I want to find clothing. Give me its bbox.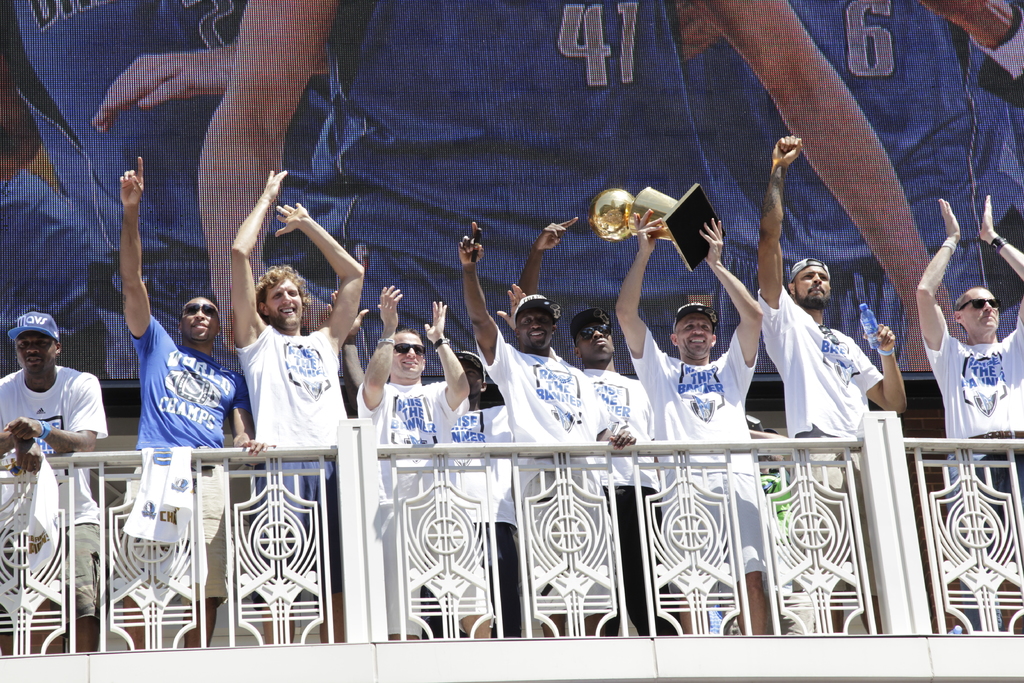
l=486, t=325, r=603, b=600.
